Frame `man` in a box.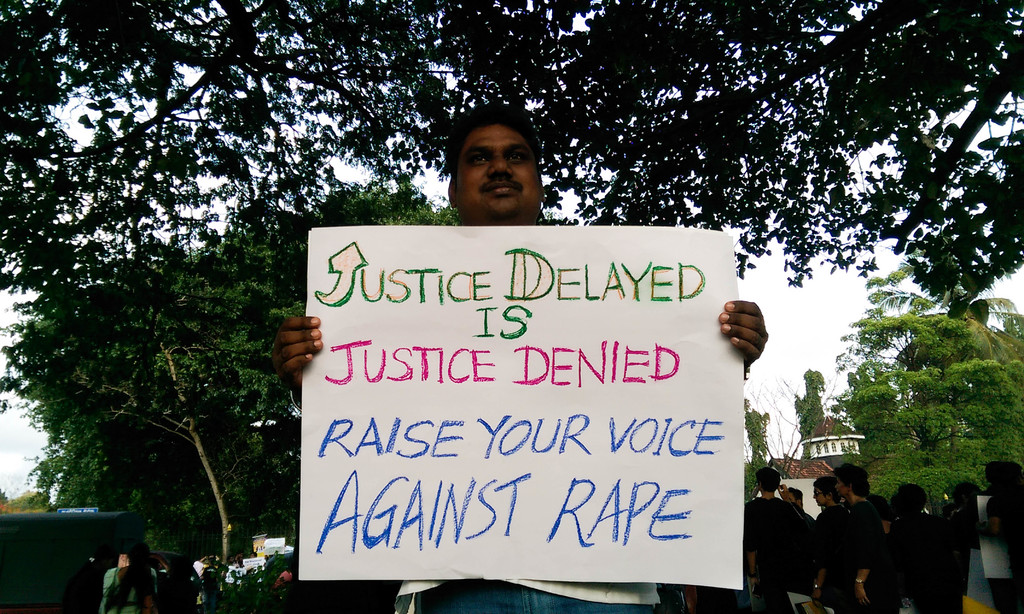
275, 97, 771, 613.
